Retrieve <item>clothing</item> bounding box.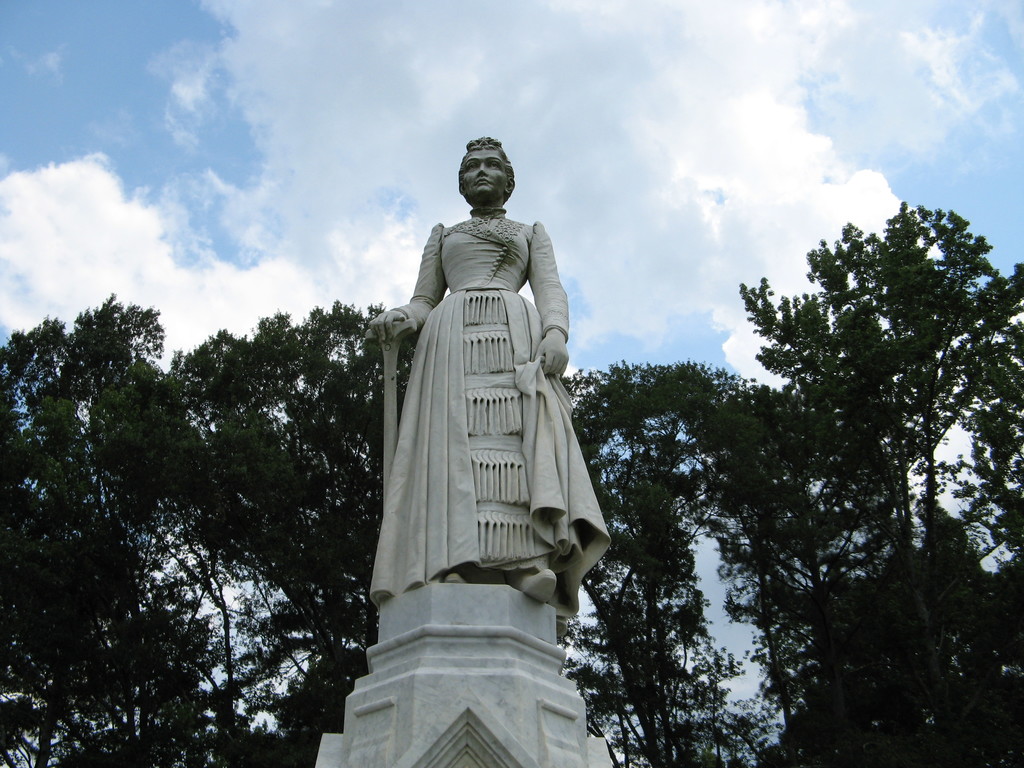
Bounding box: 366/164/607/643.
